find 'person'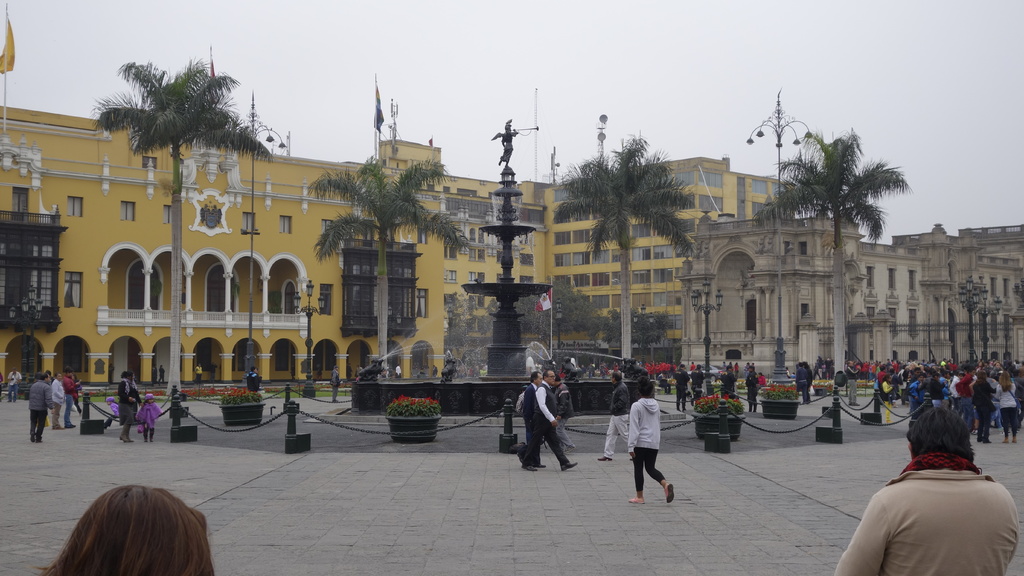
box=[33, 481, 223, 575]
